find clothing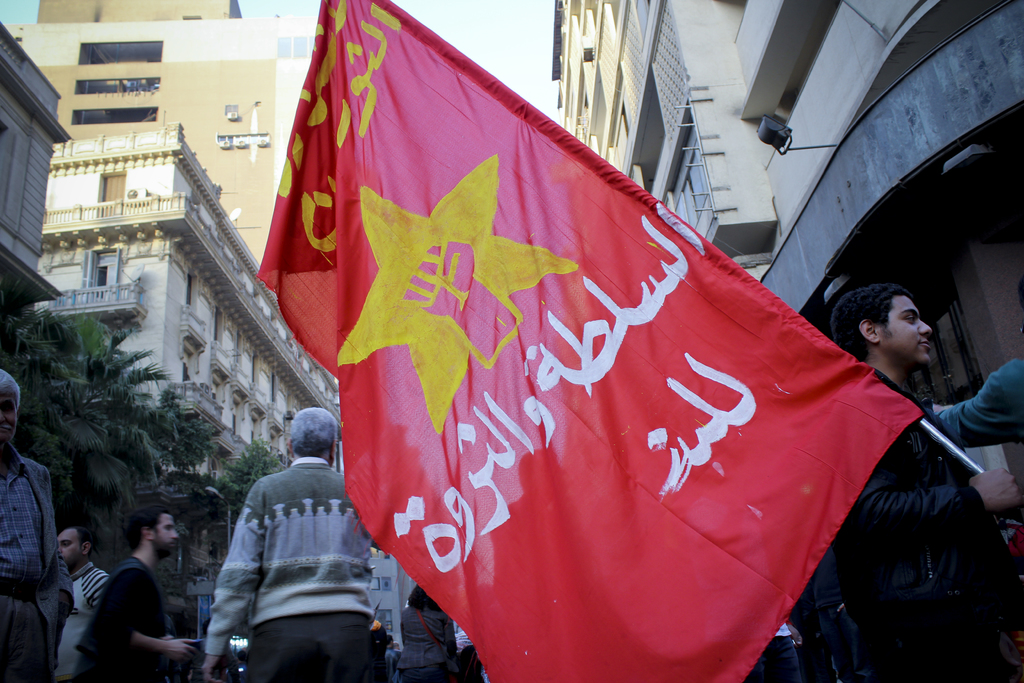
bbox=(73, 557, 168, 682)
